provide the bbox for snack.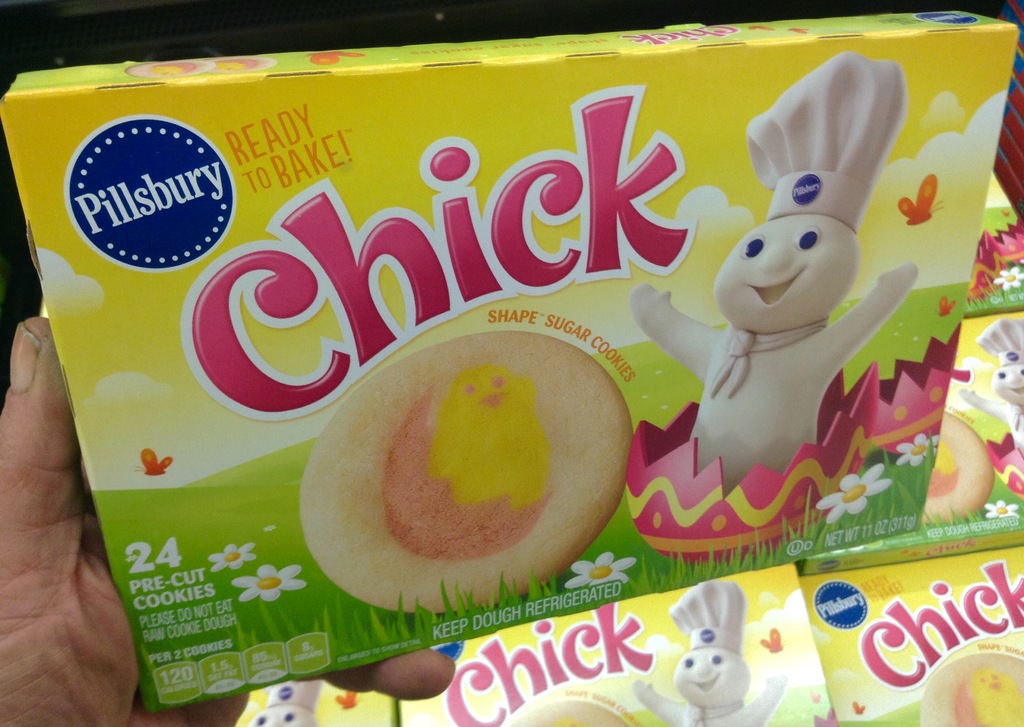
x1=298 y1=332 x2=631 y2=612.
